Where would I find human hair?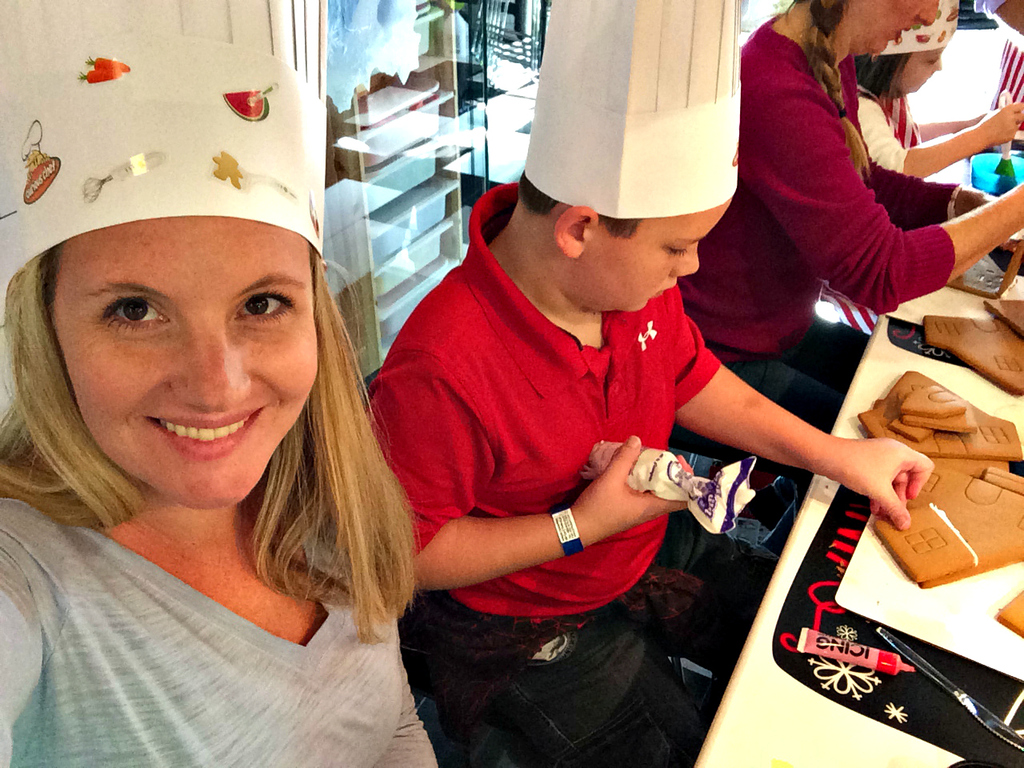
At select_region(775, 0, 873, 182).
